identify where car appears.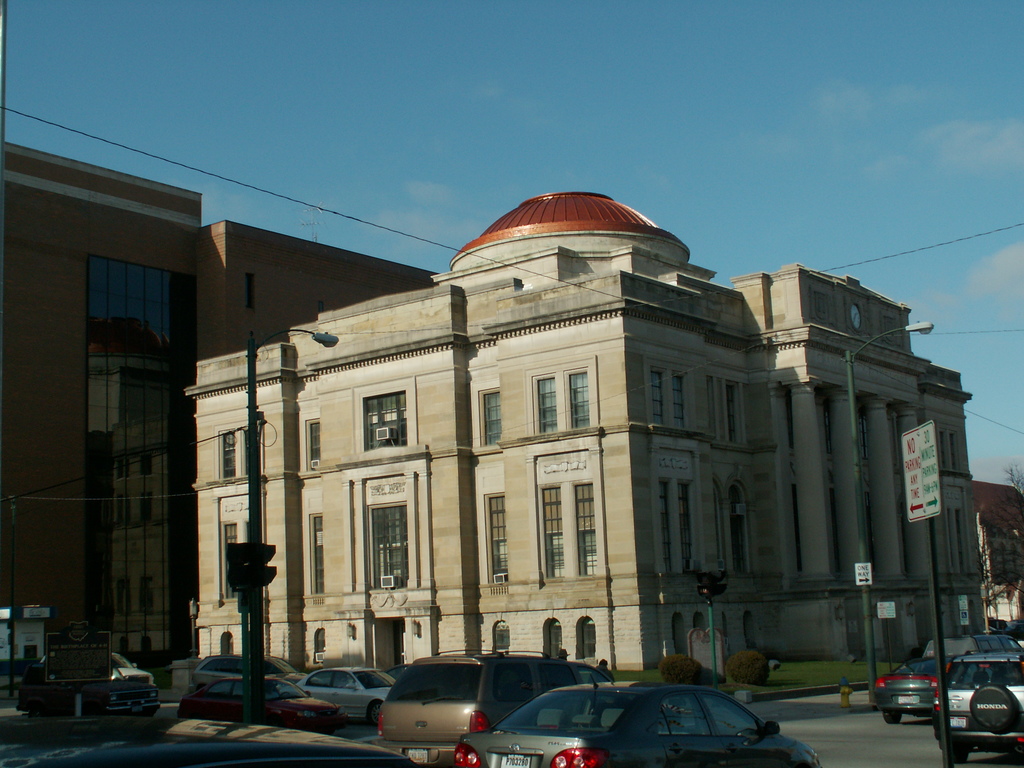
Appears at region(869, 647, 944, 724).
